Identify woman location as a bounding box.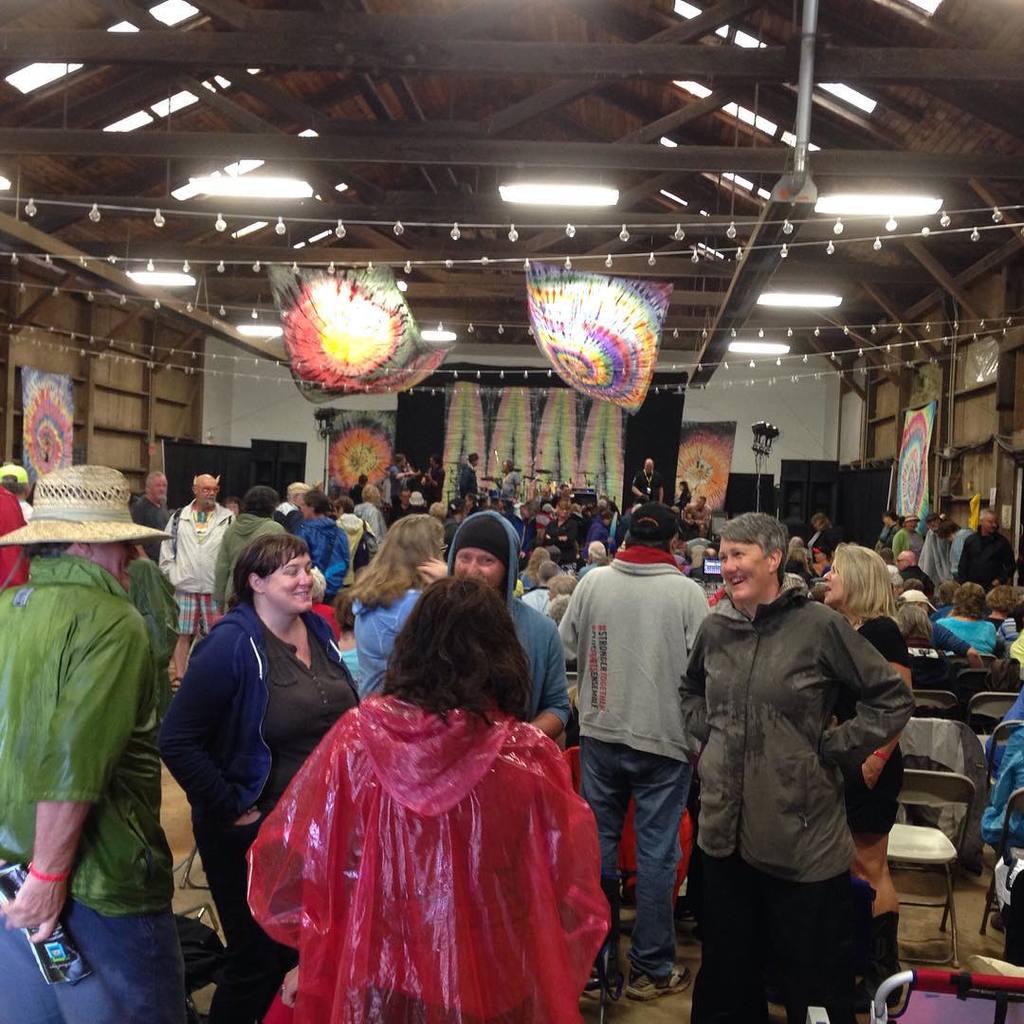
crop(212, 483, 286, 617).
